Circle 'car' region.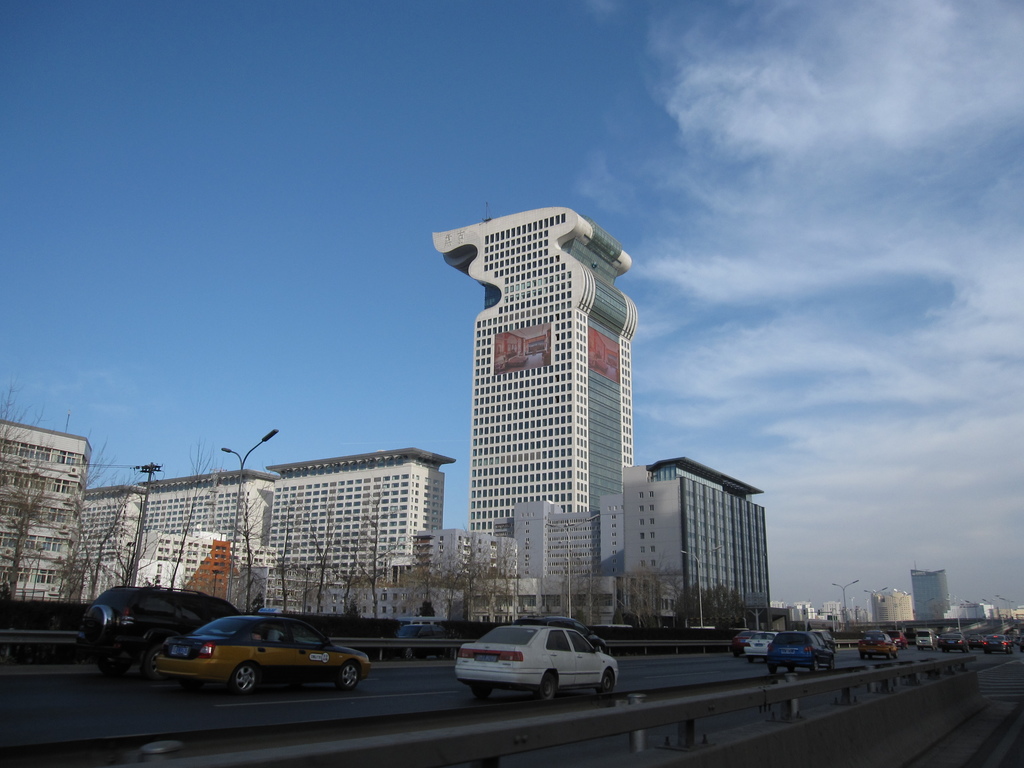
Region: x1=153, y1=605, x2=372, y2=698.
